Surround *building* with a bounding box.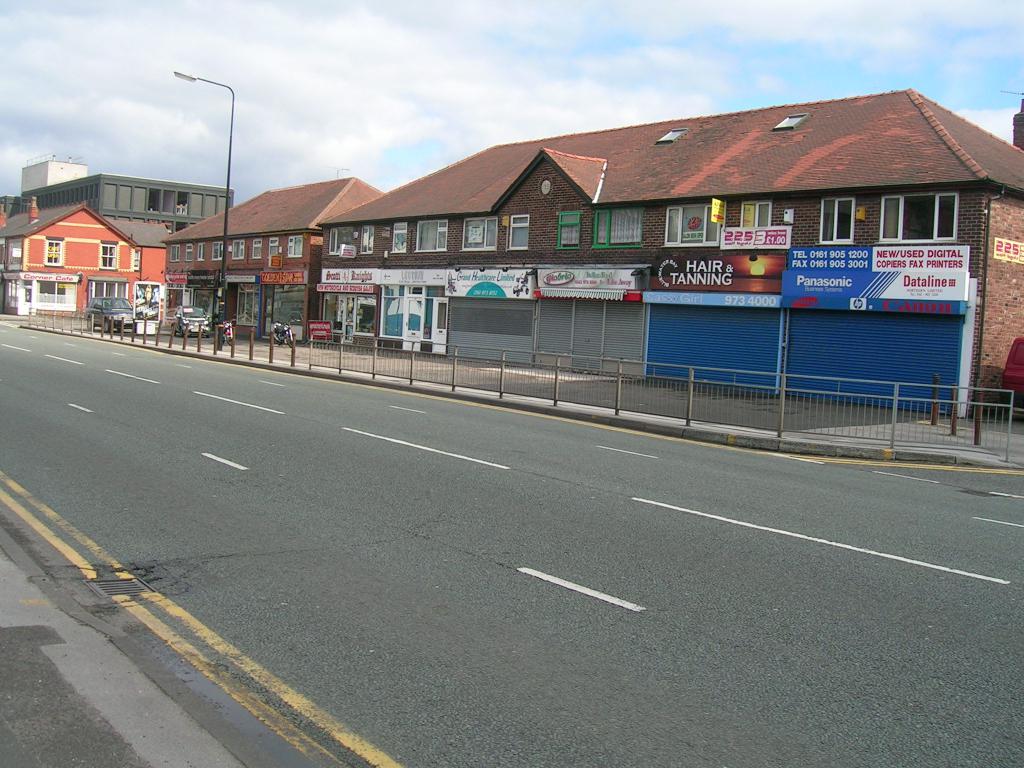
{"left": 155, "top": 171, "right": 382, "bottom": 336}.
